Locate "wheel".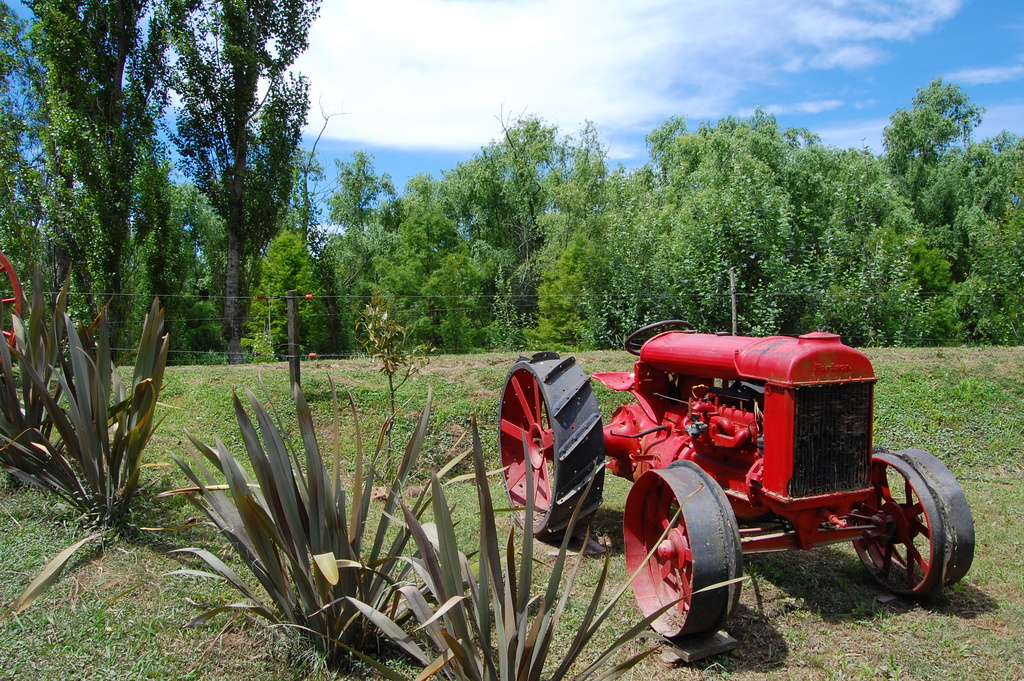
Bounding box: Rect(497, 349, 610, 538).
